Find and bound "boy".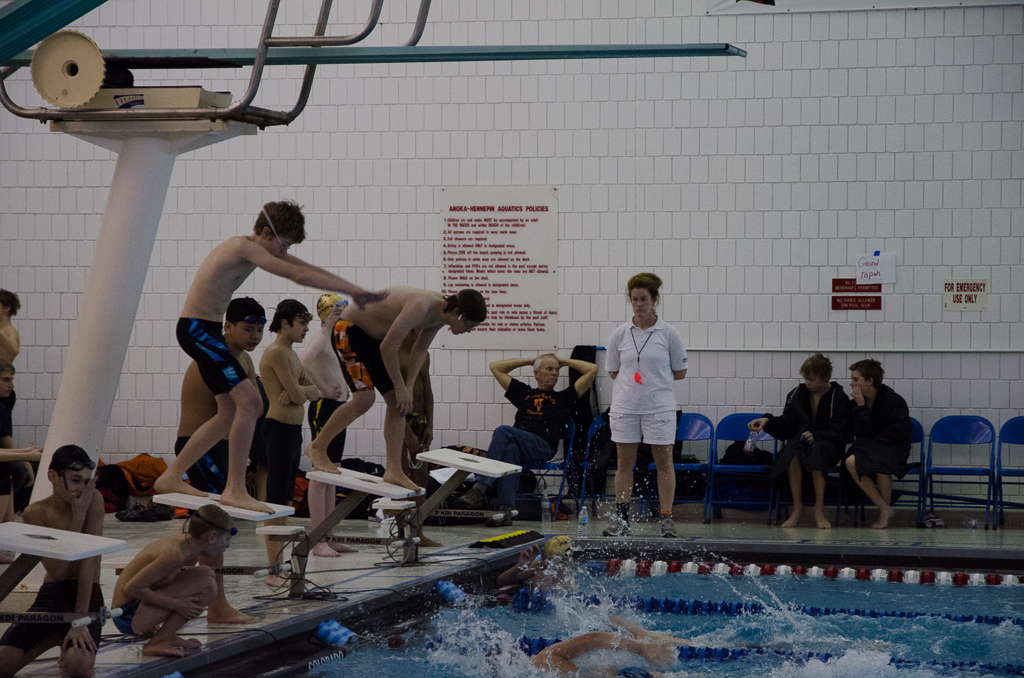
Bound: <bbox>0, 446, 108, 677</bbox>.
